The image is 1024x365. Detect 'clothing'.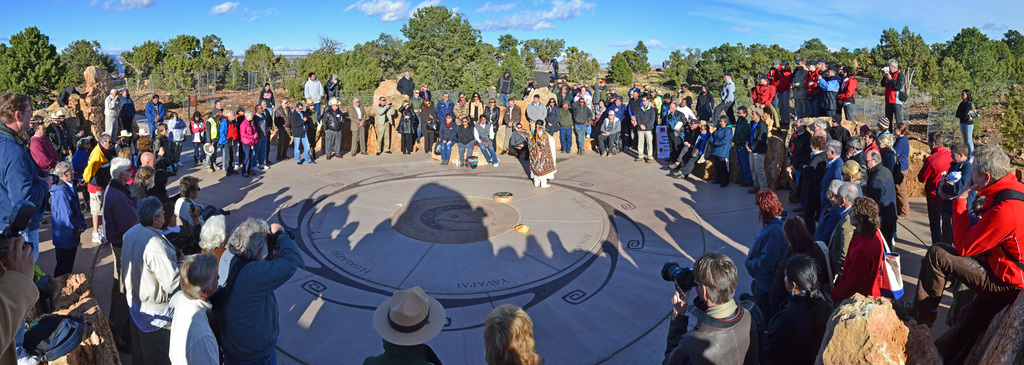
Detection: (left=496, top=69, right=513, bottom=106).
